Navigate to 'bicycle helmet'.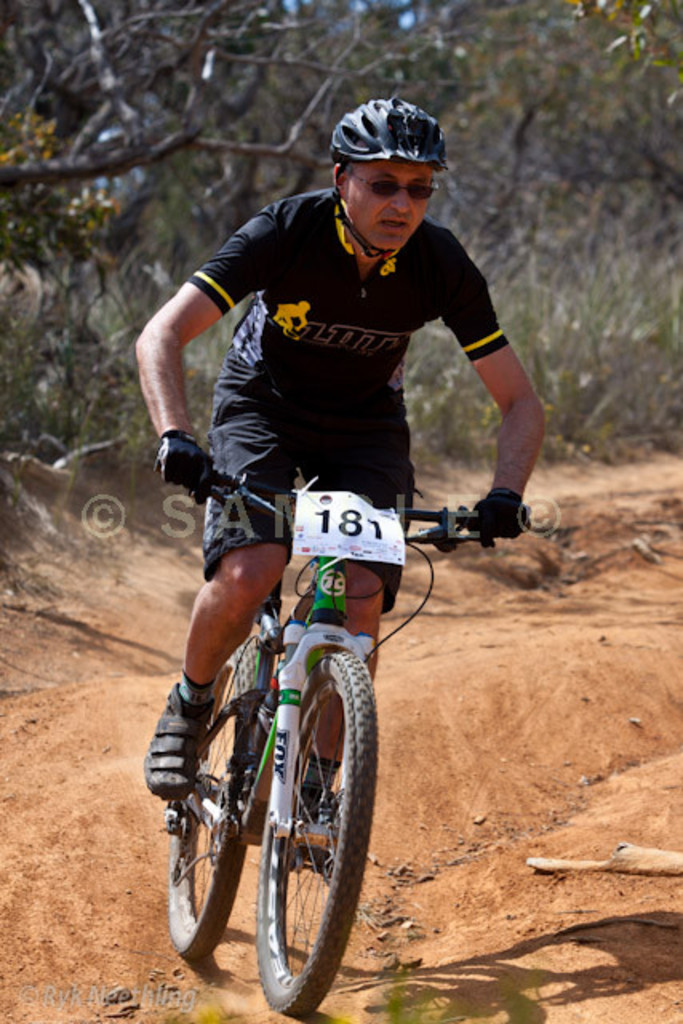
Navigation target: detection(326, 102, 443, 264).
